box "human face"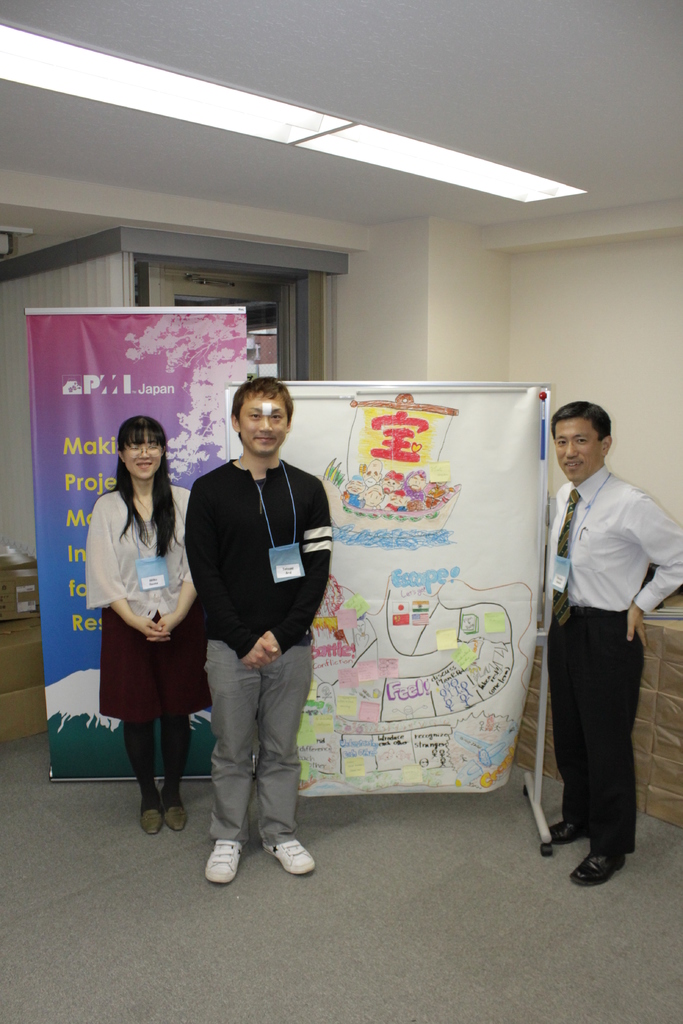
[552,412,602,481]
